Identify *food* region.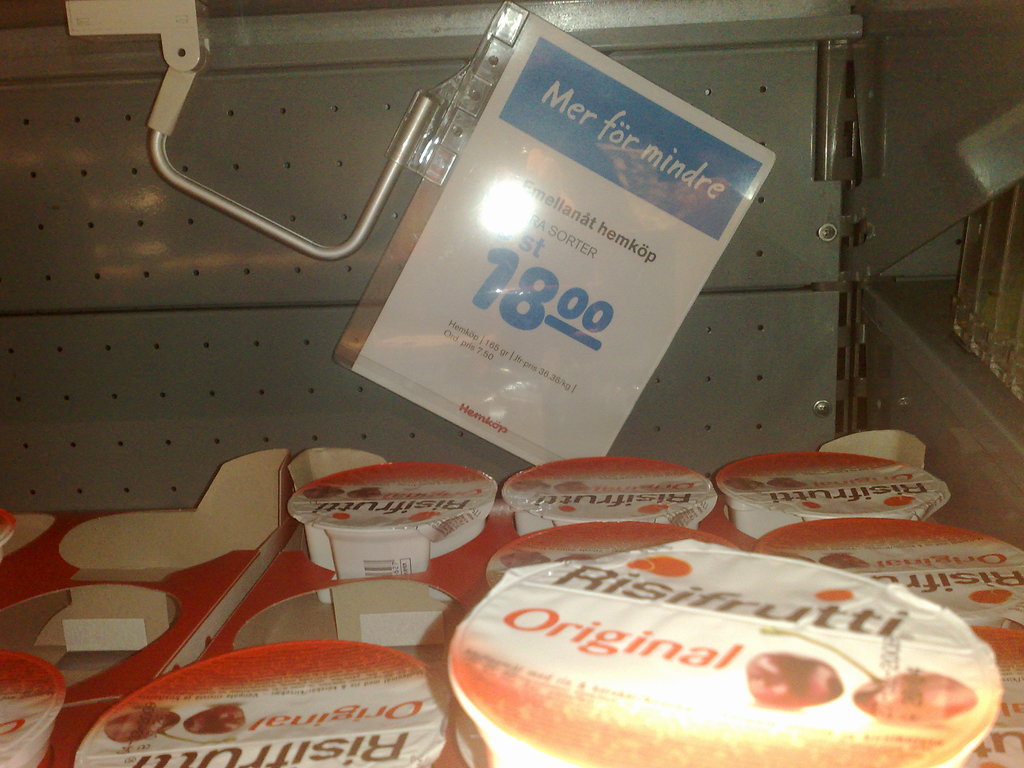
Region: (left=105, top=703, right=179, bottom=744).
